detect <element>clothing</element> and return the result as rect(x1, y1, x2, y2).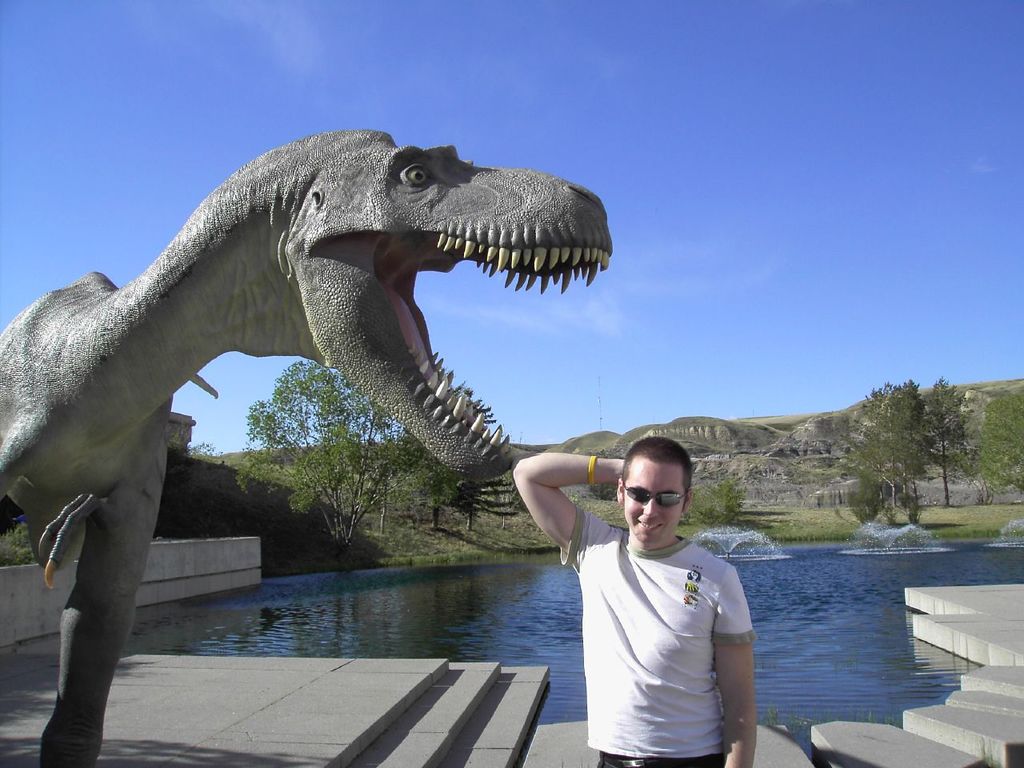
rect(554, 502, 785, 766).
